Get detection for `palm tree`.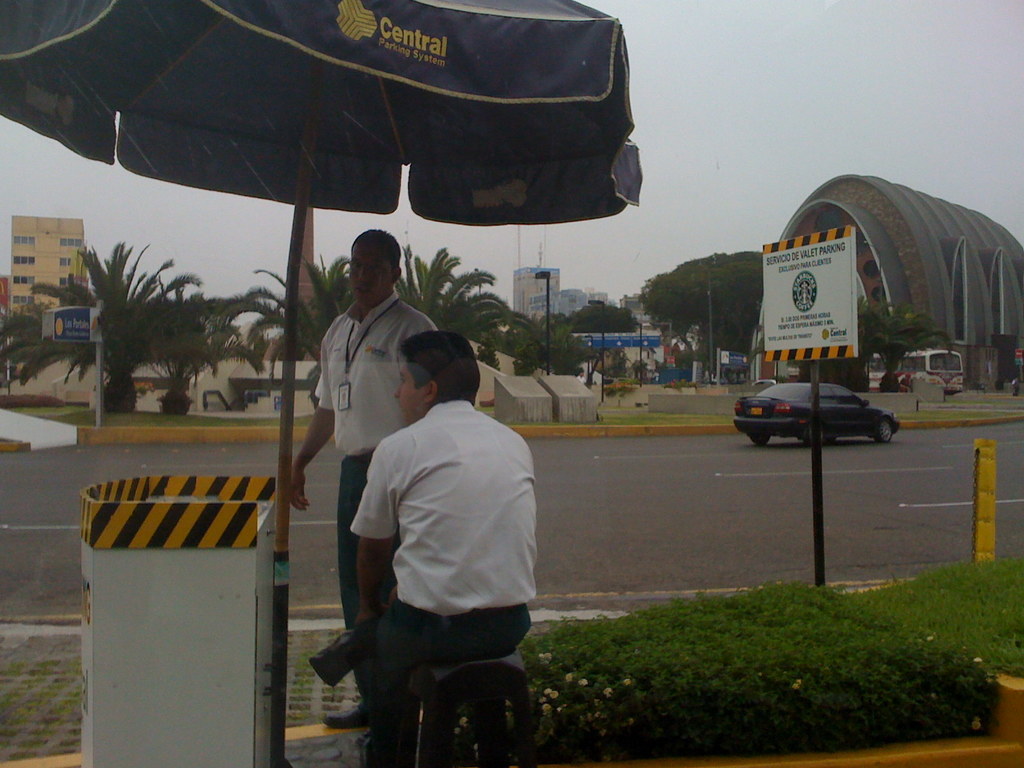
Detection: select_region(209, 270, 305, 395).
